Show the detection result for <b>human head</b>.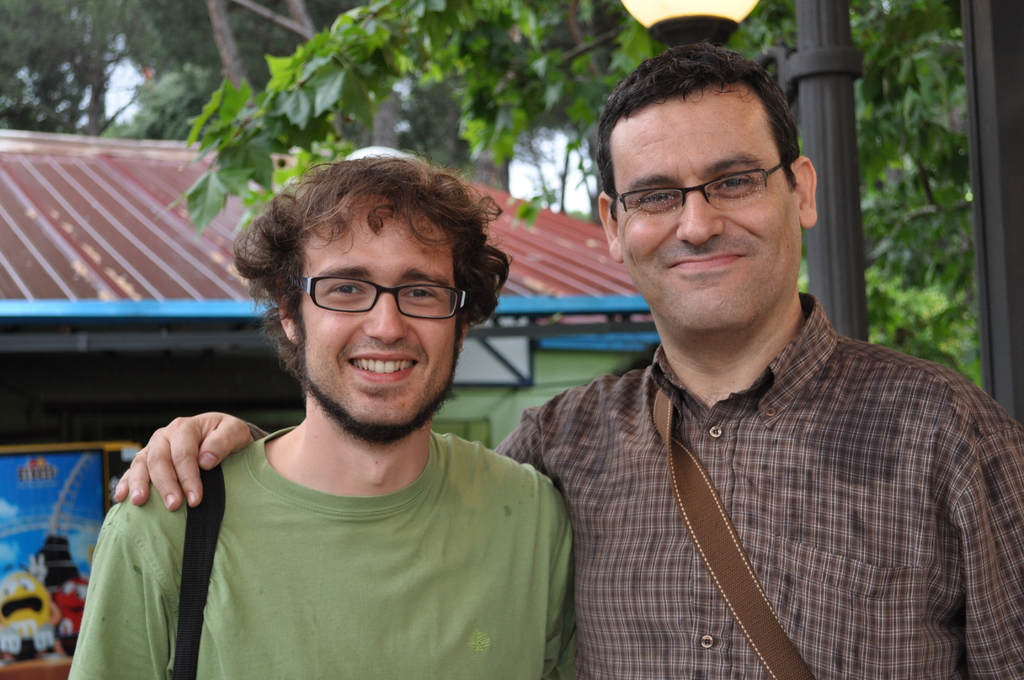
pyautogui.locateOnScreen(602, 44, 829, 314).
